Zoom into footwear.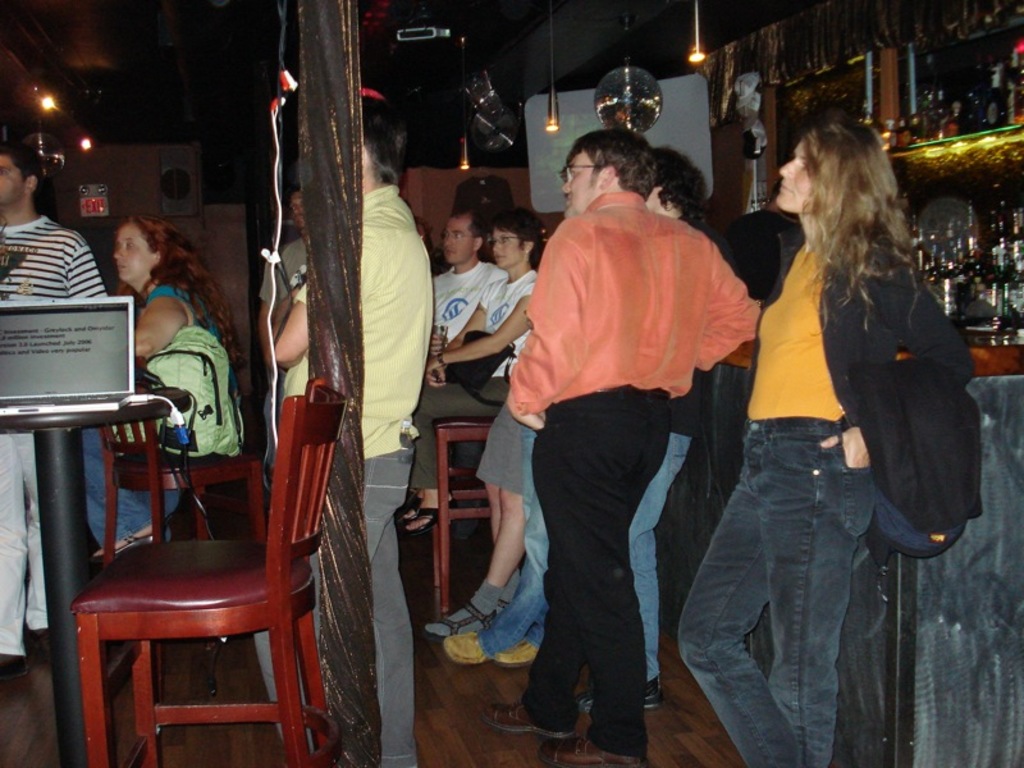
Zoom target: (left=406, top=499, right=458, bottom=531).
